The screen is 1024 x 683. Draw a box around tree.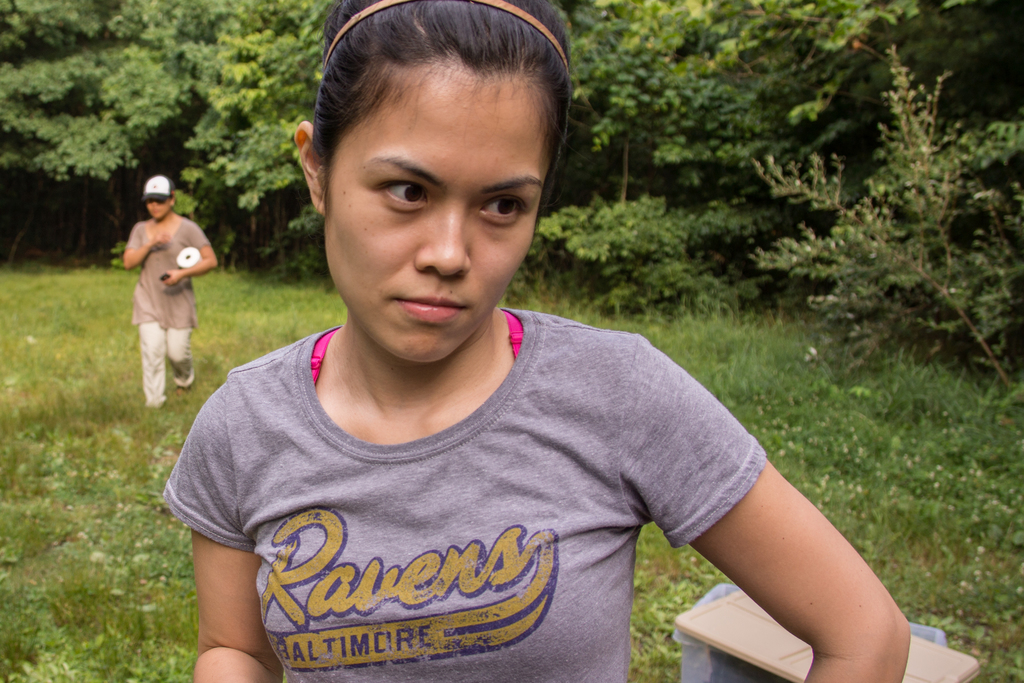
rect(746, 5, 903, 227).
